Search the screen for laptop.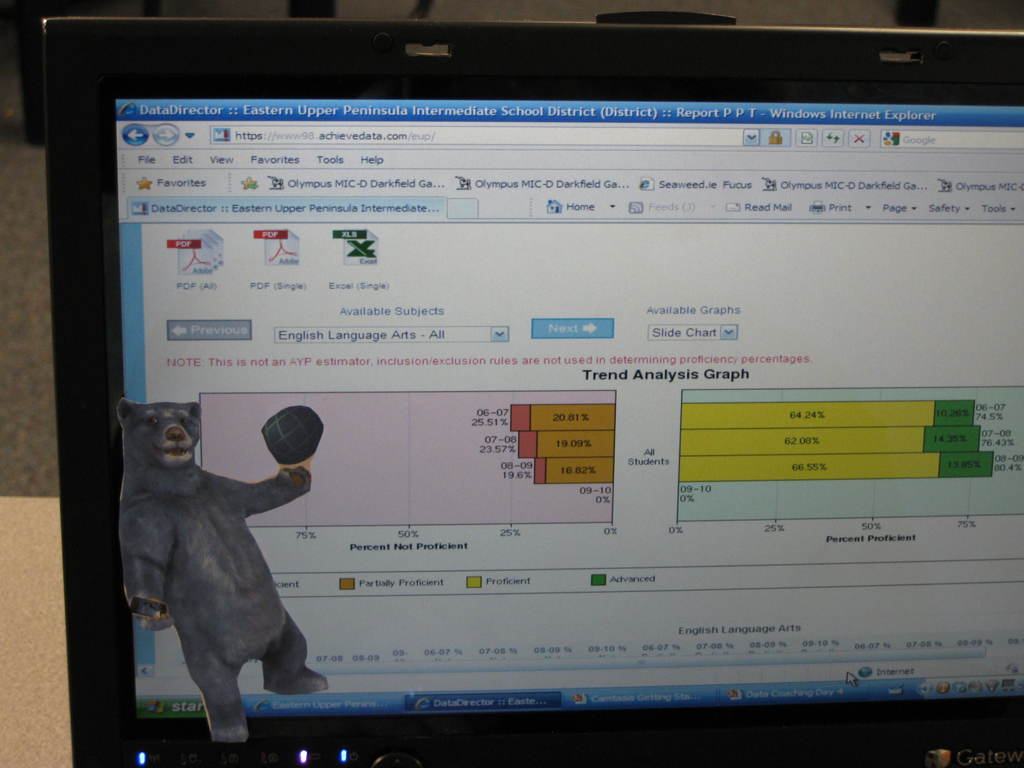
Found at bbox(0, 51, 1023, 767).
